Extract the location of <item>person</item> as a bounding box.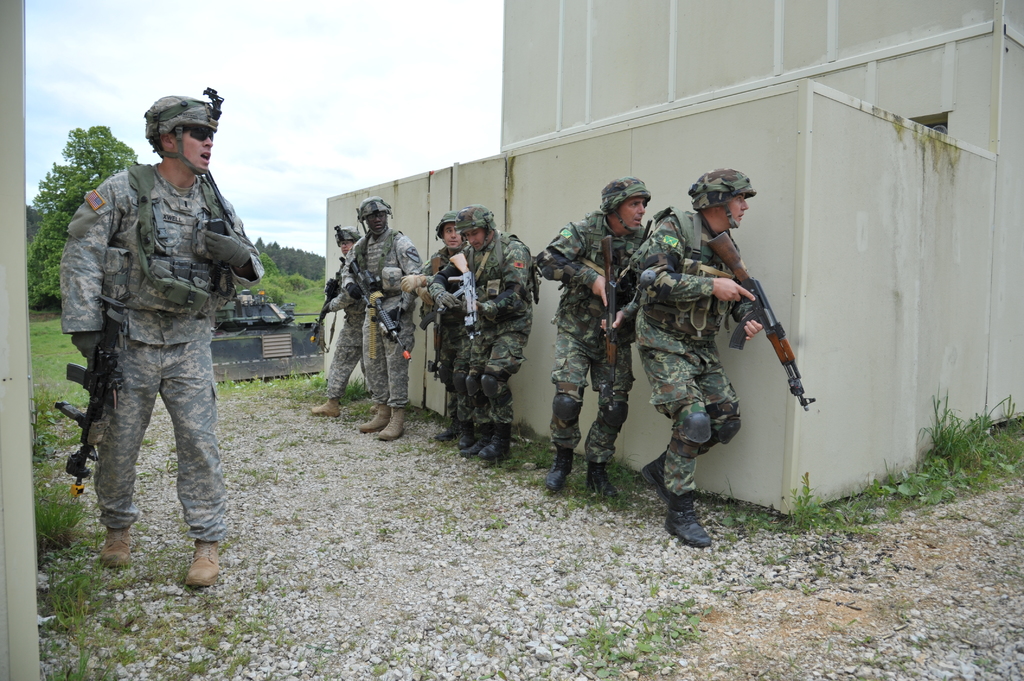
bbox(630, 168, 762, 545).
